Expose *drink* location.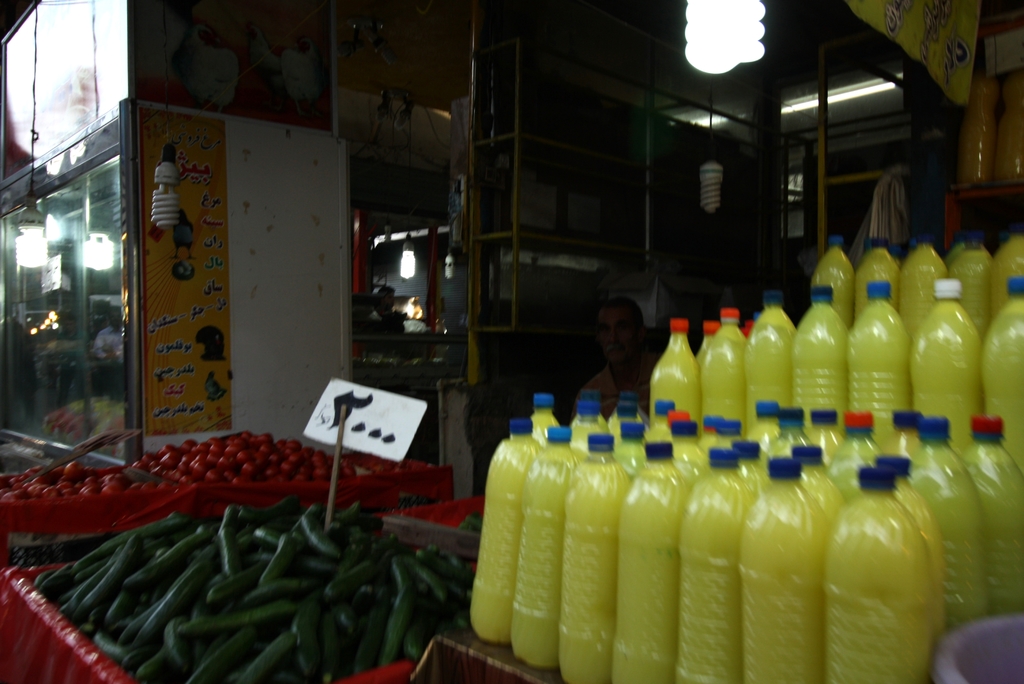
Exposed at bbox=(845, 282, 908, 446).
